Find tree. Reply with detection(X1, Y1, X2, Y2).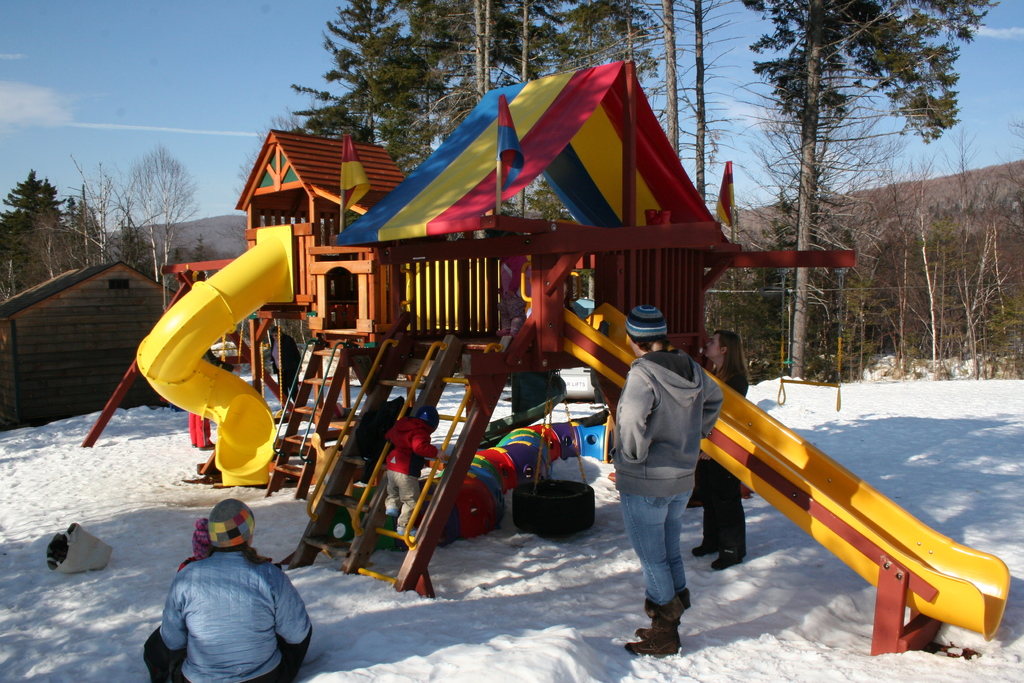
detection(0, 161, 116, 296).
